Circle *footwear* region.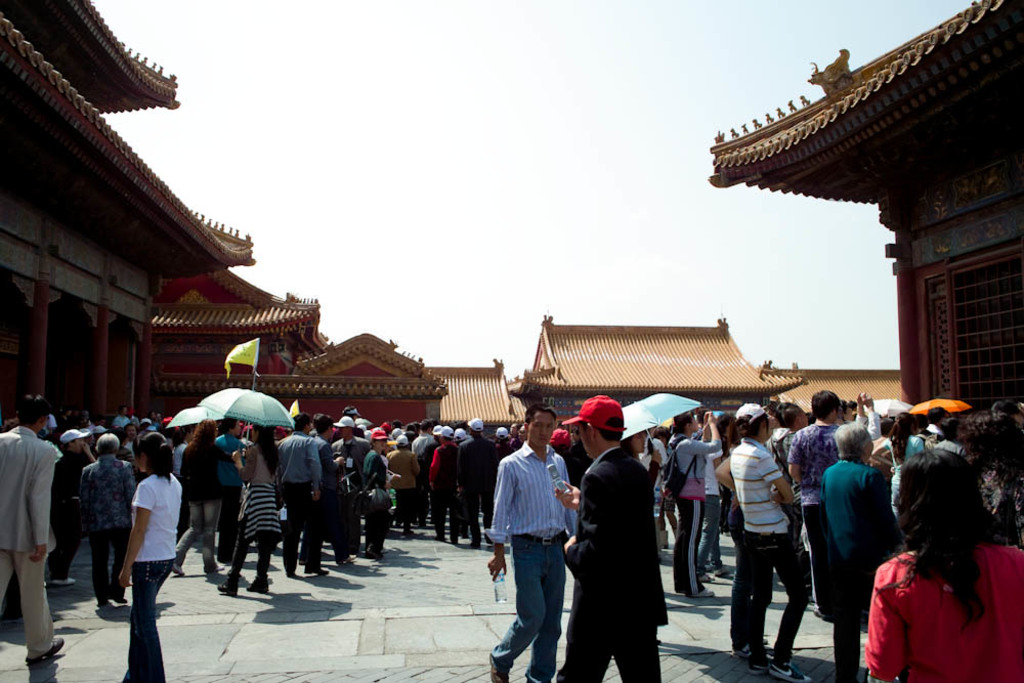
Region: 750,649,776,676.
